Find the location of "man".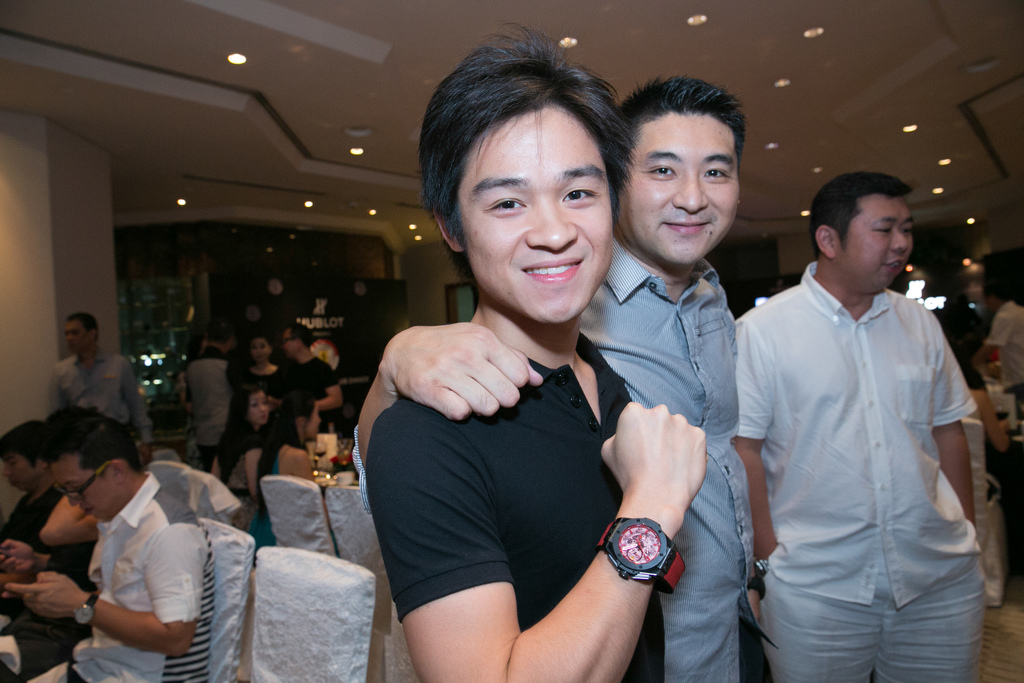
Location: 349,74,754,682.
